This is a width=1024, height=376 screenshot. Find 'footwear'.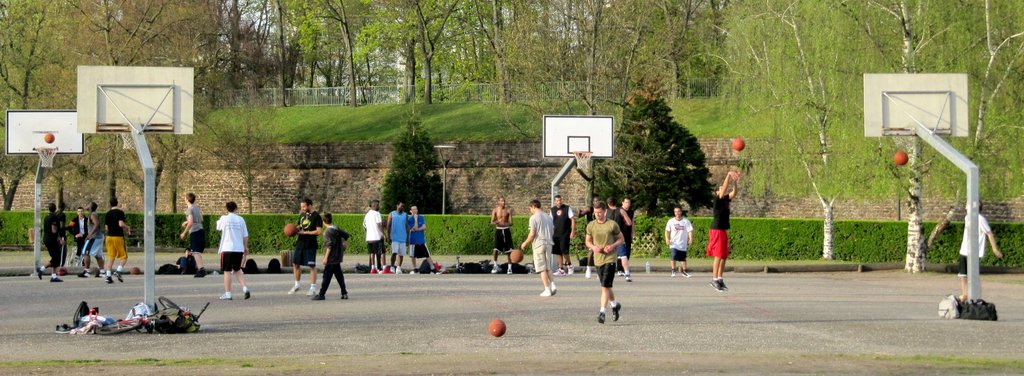
Bounding box: [220, 293, 230, 295].
